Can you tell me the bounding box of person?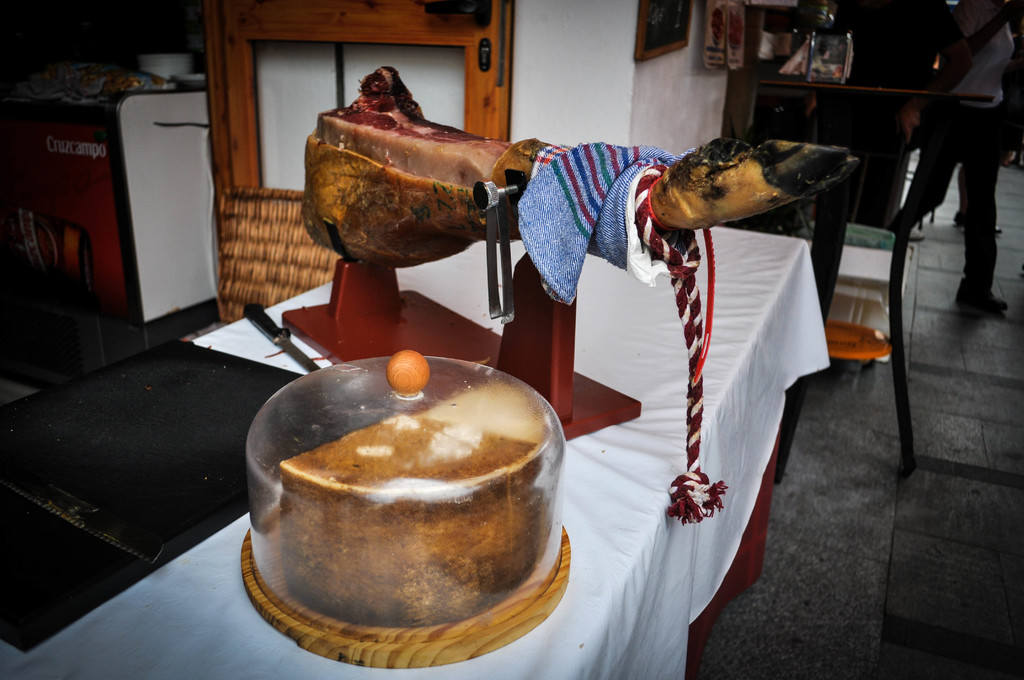
x1=886 y1=0 x2=1023 y2=318.
